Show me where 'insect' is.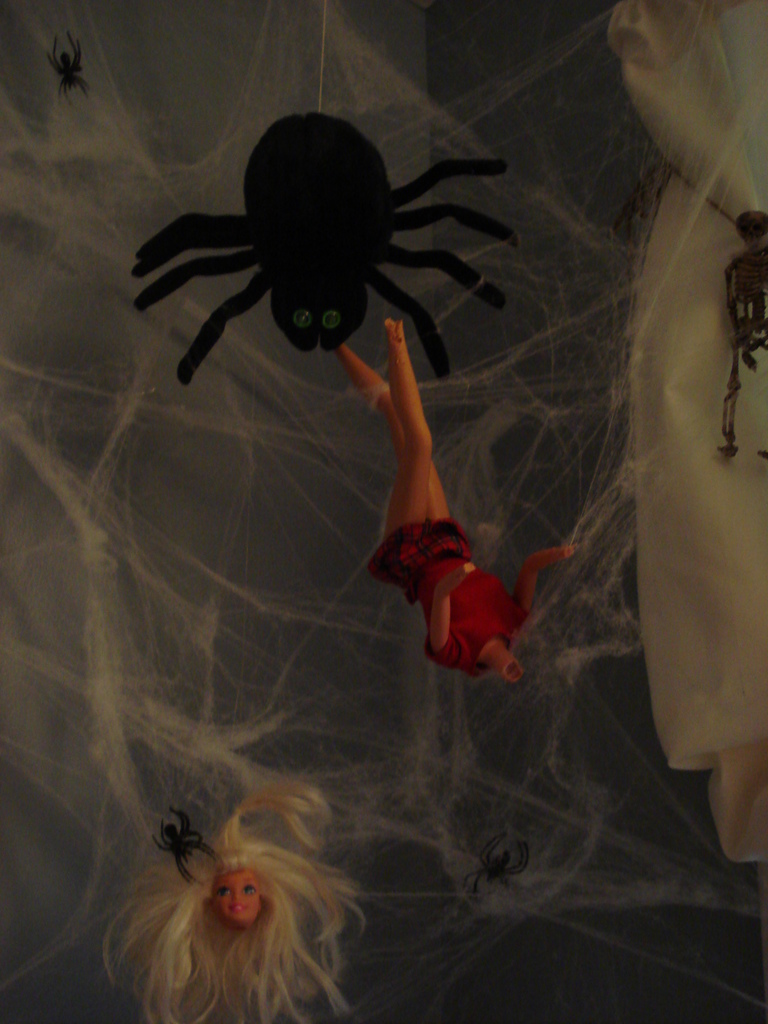
'insect' is at rect(135, 113, 527, 389).
